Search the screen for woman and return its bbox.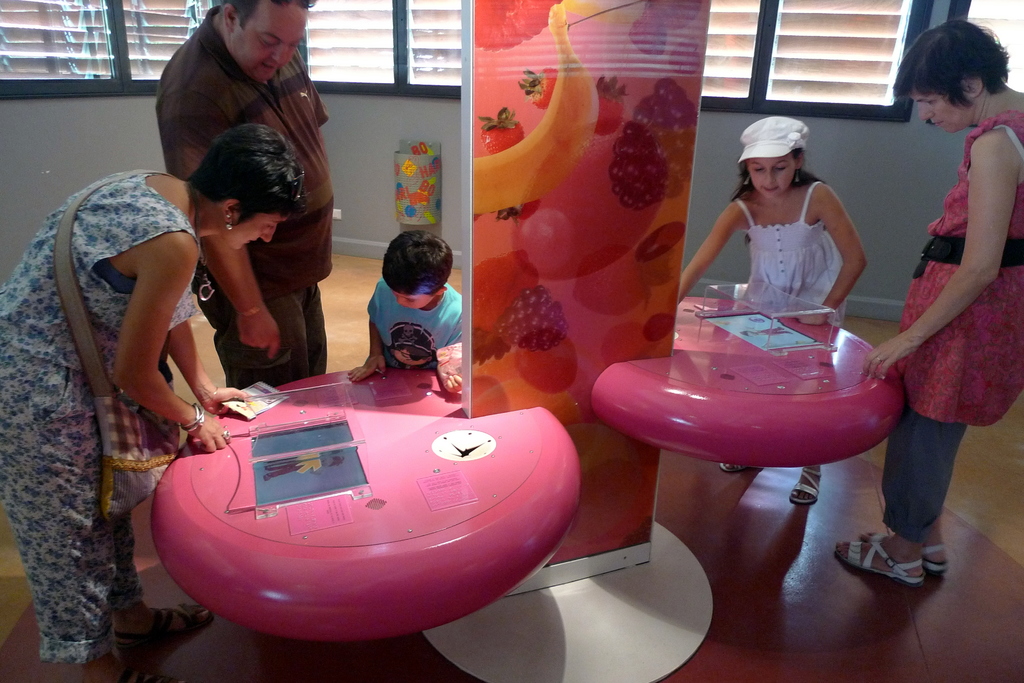
Found: bbox=[0, 118, 303, 682].
